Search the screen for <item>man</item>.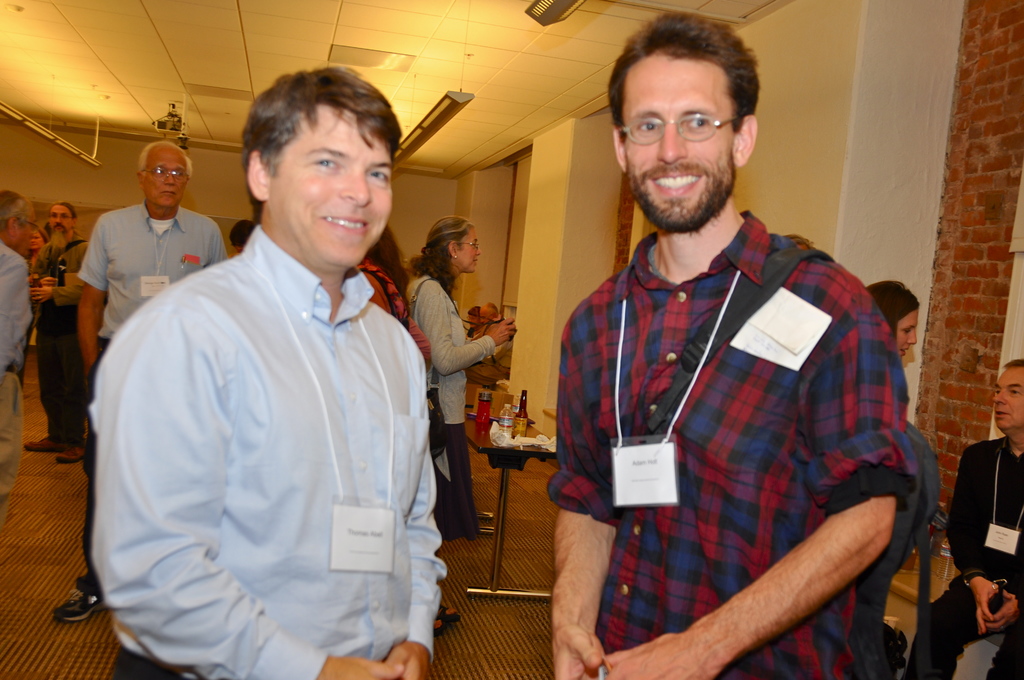
Found at (left=509, top=28, right=915, bottom=679).
